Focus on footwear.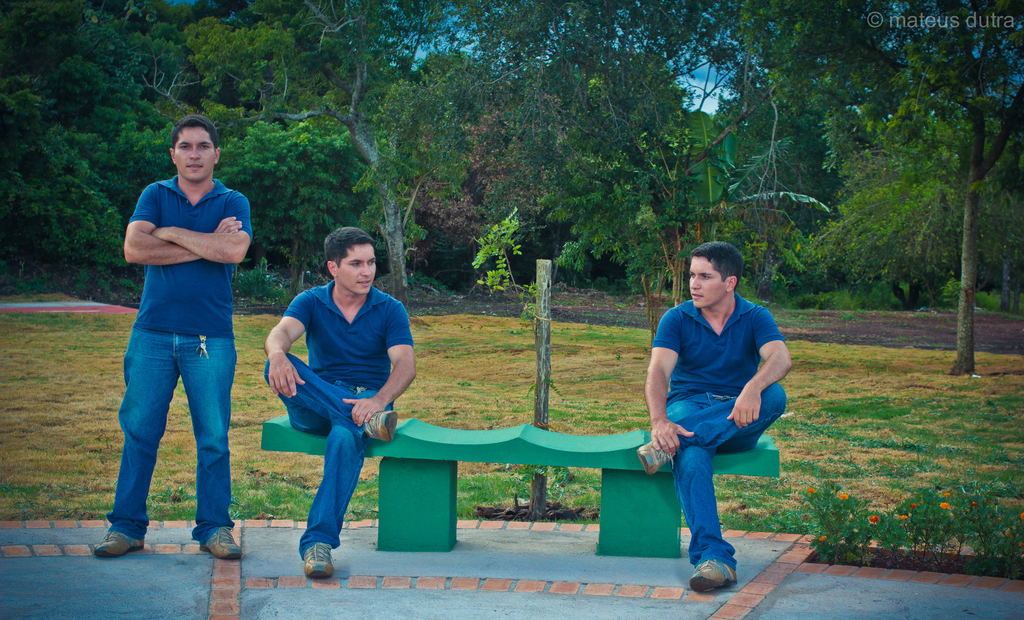
Focused at rect(299, 539, 335, 576).
